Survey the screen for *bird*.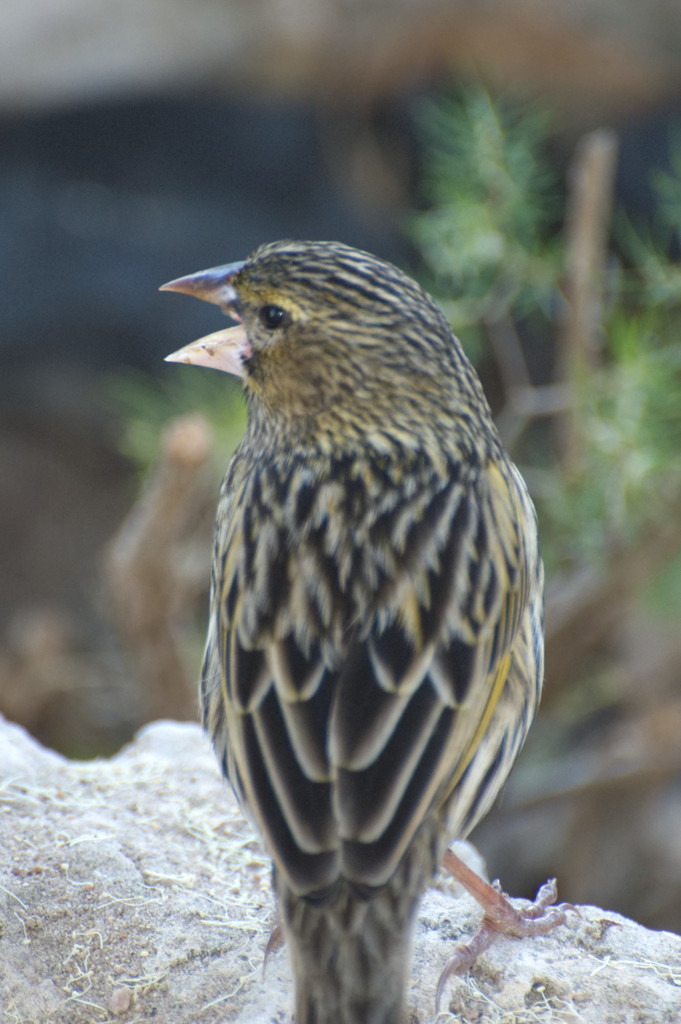
Survey found: [165, 275, 548, 1007].
